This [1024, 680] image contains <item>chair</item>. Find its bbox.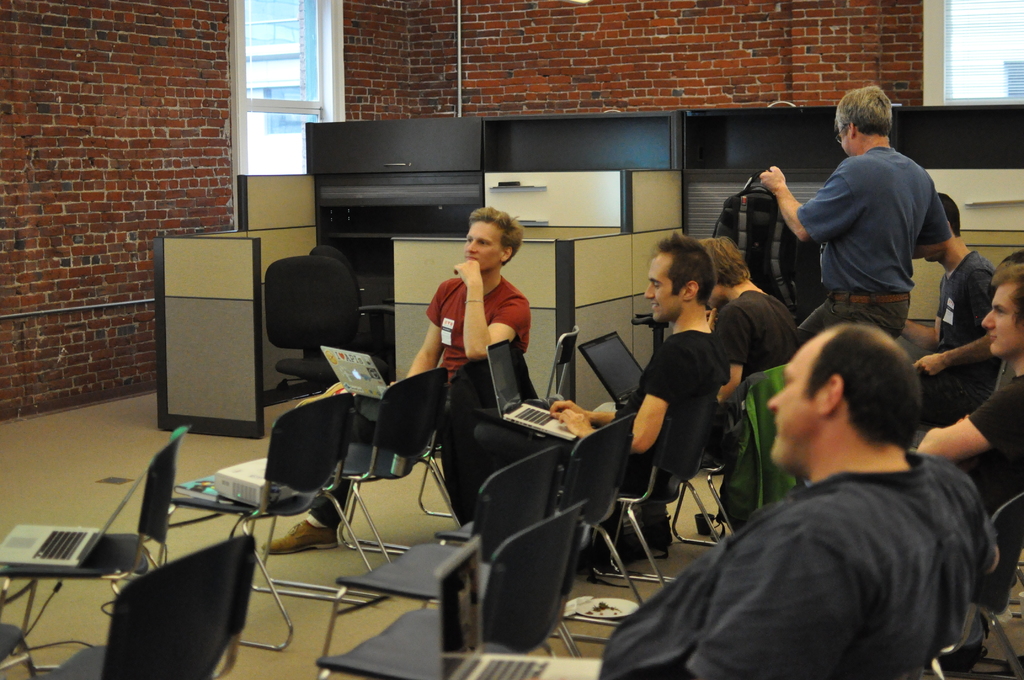
76 541 274 679.
